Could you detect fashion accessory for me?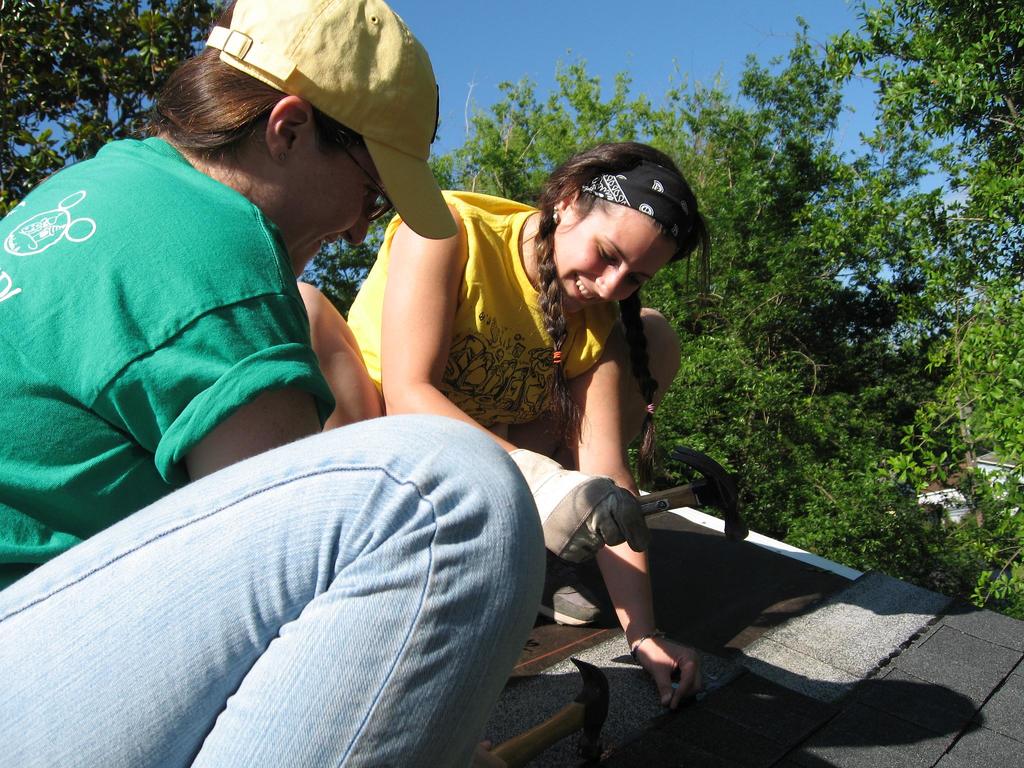
Detection result: [left=554, top=205, right=559, bottom=225].
